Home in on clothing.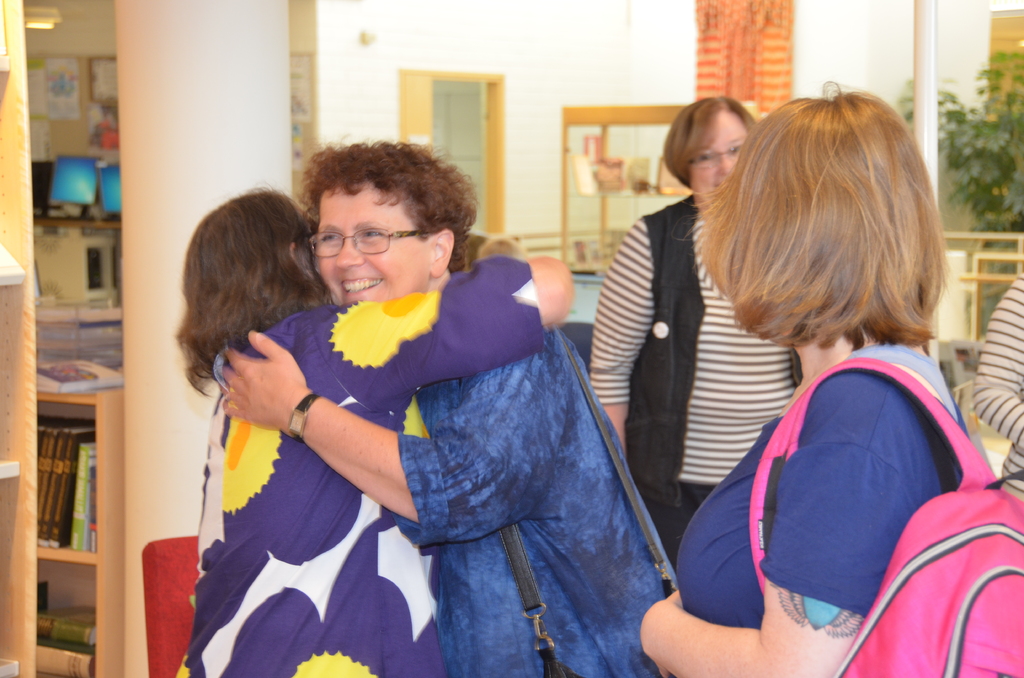
Homed in at [171,256,548,677].
